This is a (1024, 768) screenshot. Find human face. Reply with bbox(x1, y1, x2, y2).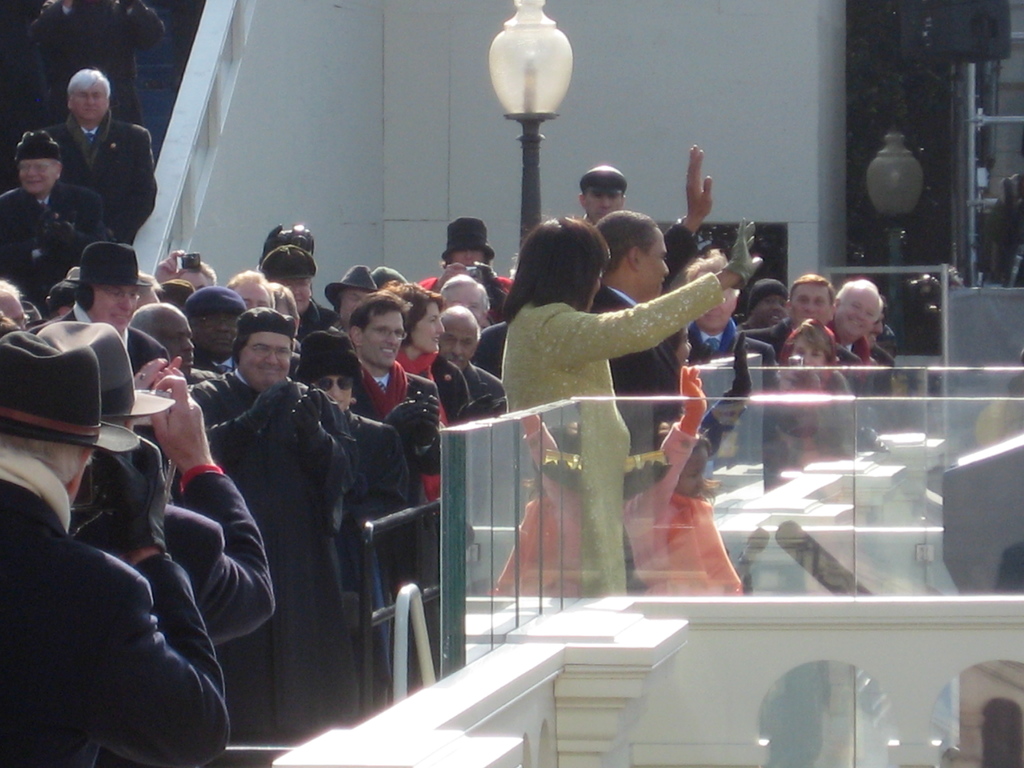
bbox(236, 332, 292, 385).
